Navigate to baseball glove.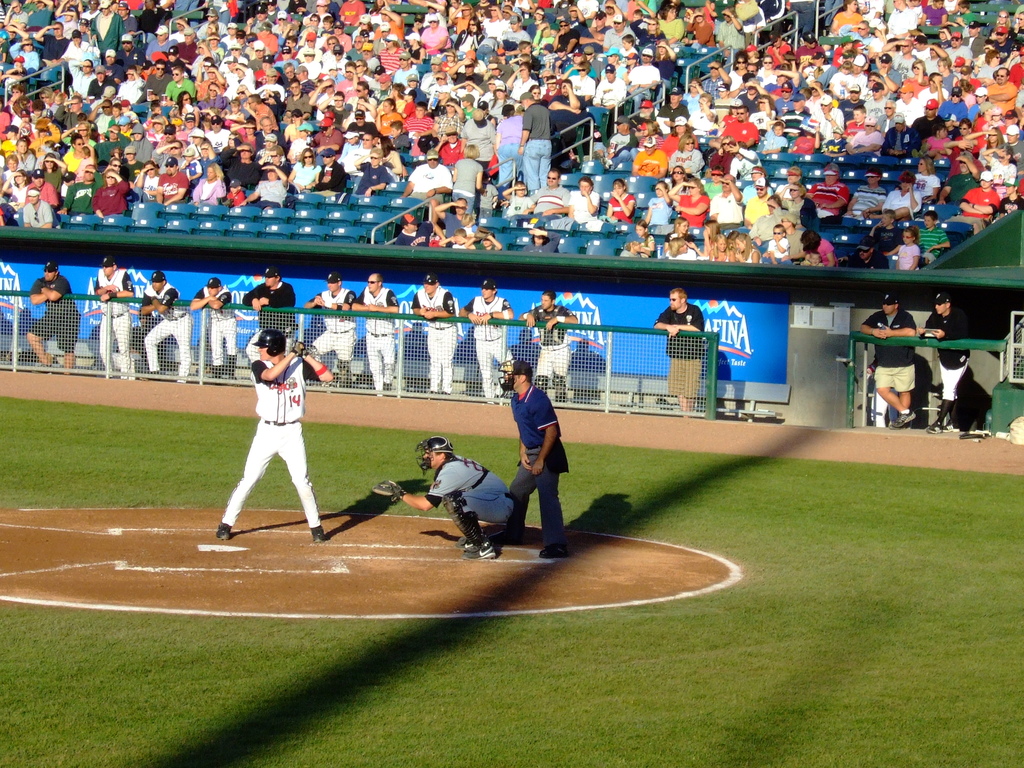
Navigation target: x1=372, y1=475, x2=405, y2=508.
